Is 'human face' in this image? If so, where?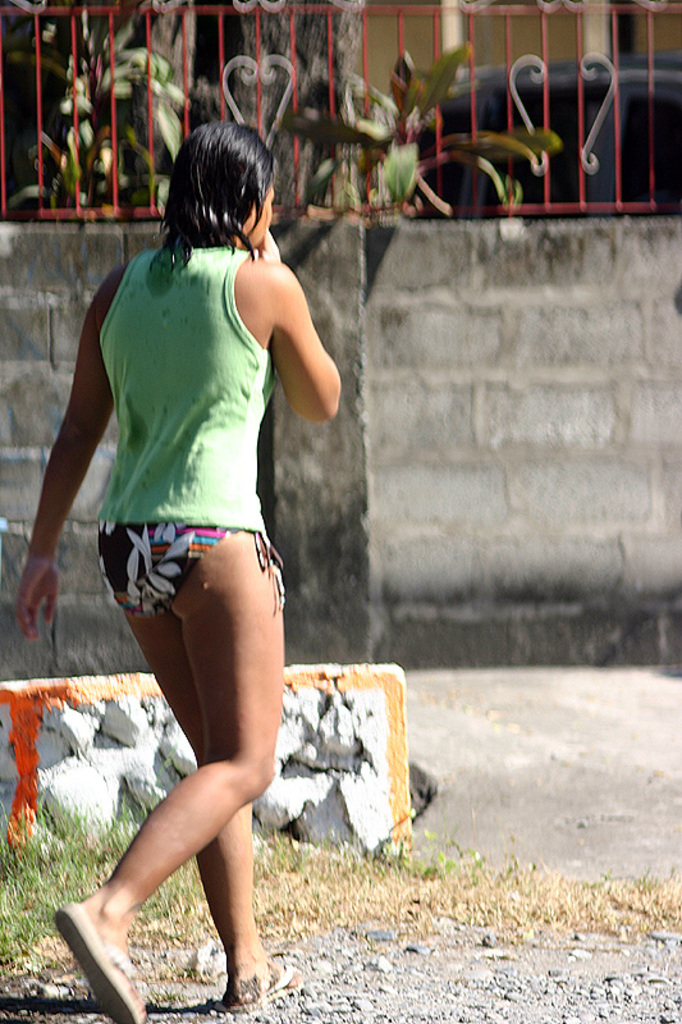
Yes, at [x1=238, y1=180, x2=274, y2=252].
